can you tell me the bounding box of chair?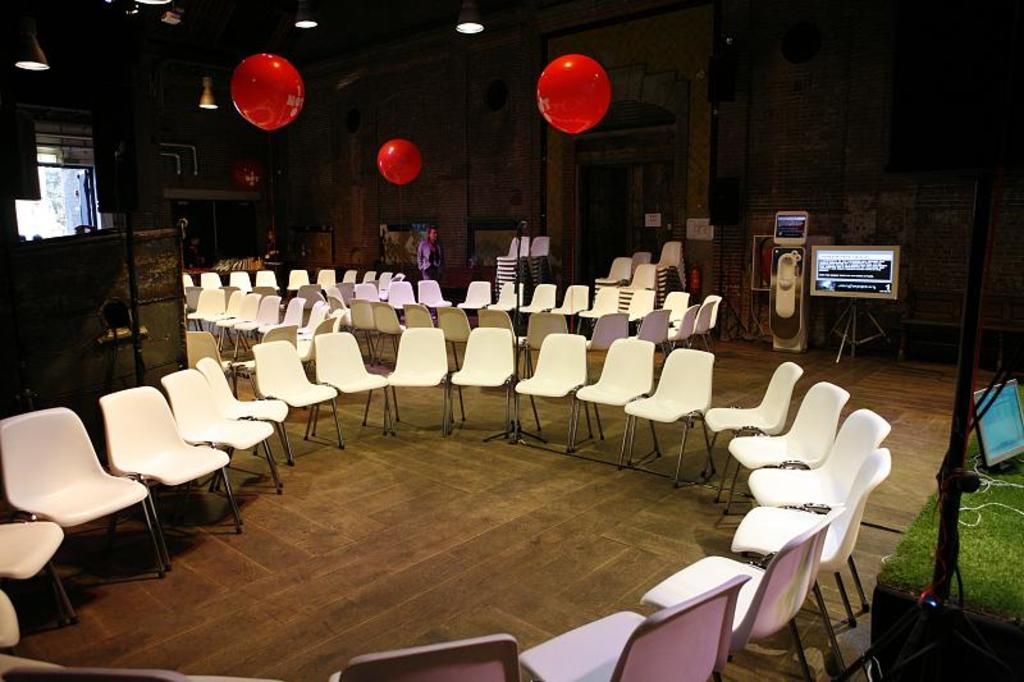
161/363/283/531.
